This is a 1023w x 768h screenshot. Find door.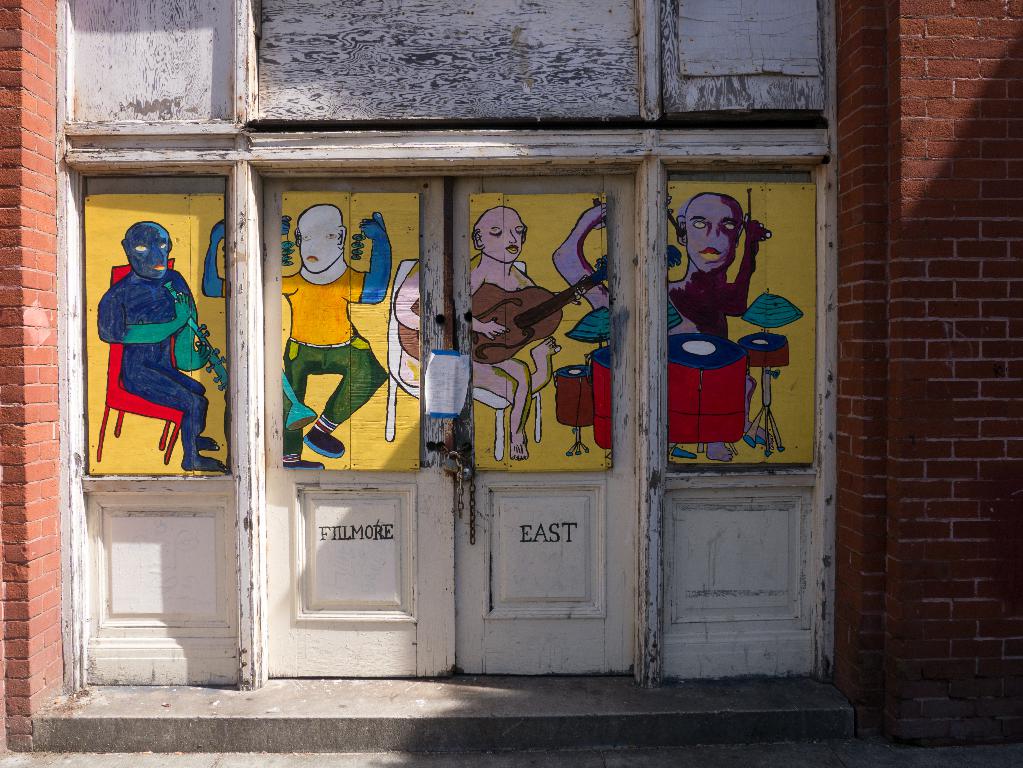
Bounding box: <box>263,177,636,677</box>.
